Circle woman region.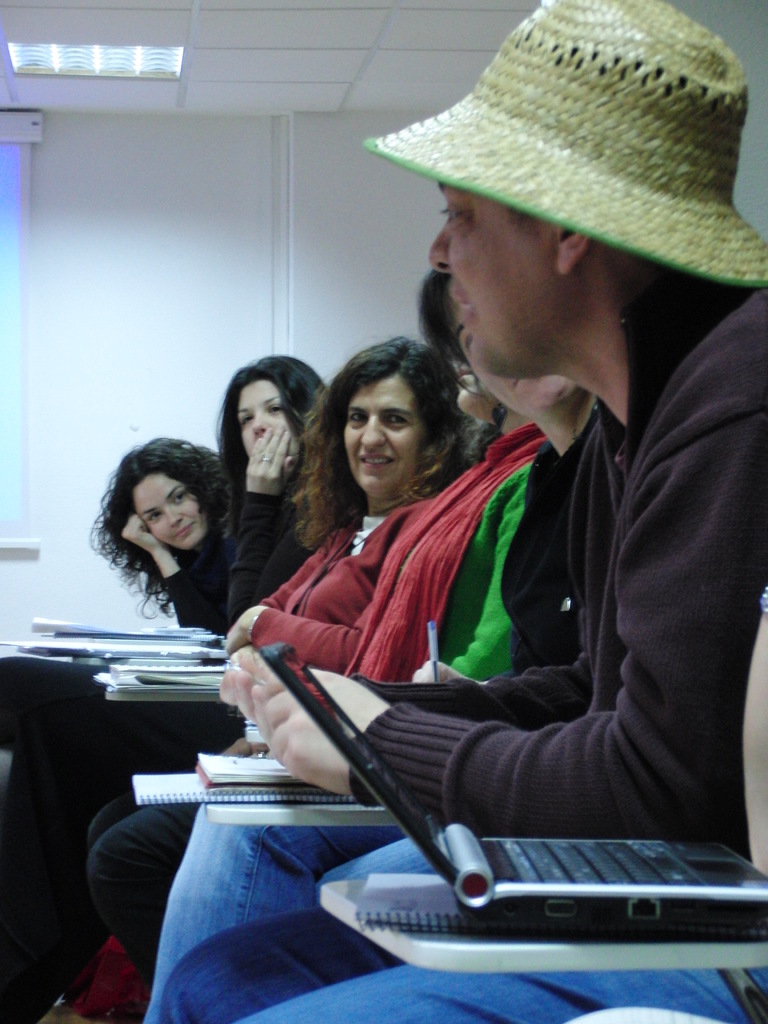
Region: crop(18, 353, 427, 990).
